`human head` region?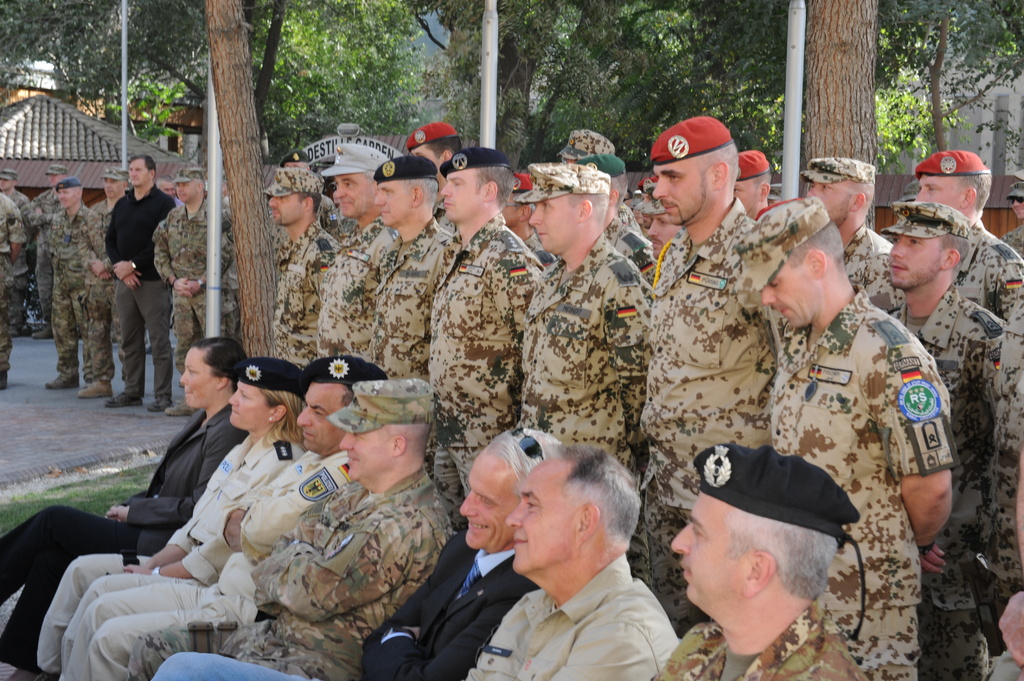
(left=174, top=340, right=250, bottom=408)
